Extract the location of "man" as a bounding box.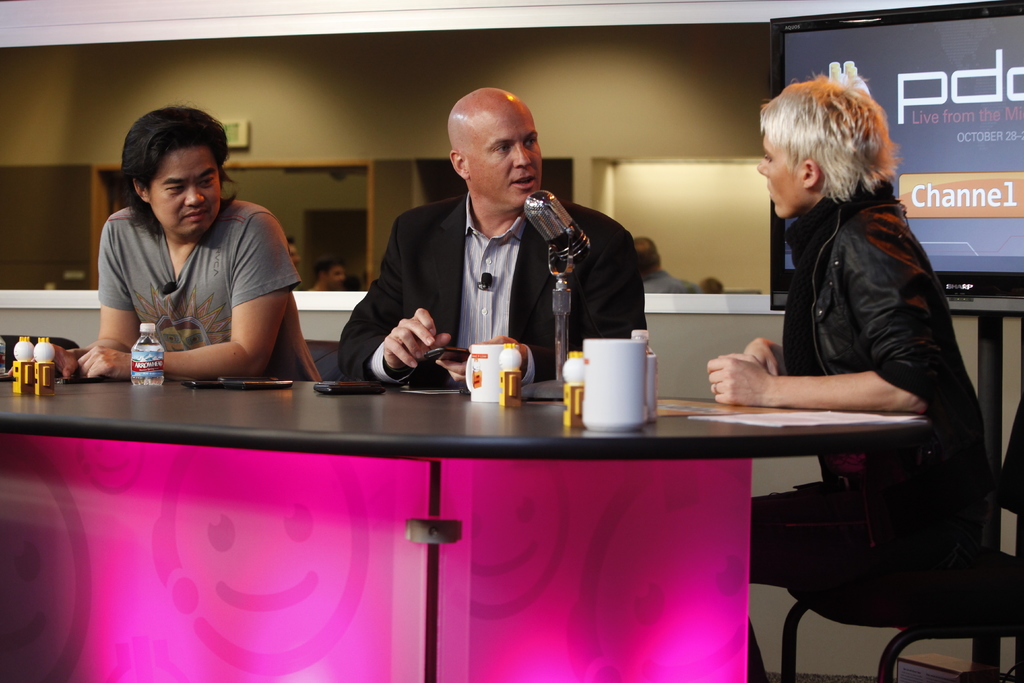
bbox=[635, 236, 702, 295].
